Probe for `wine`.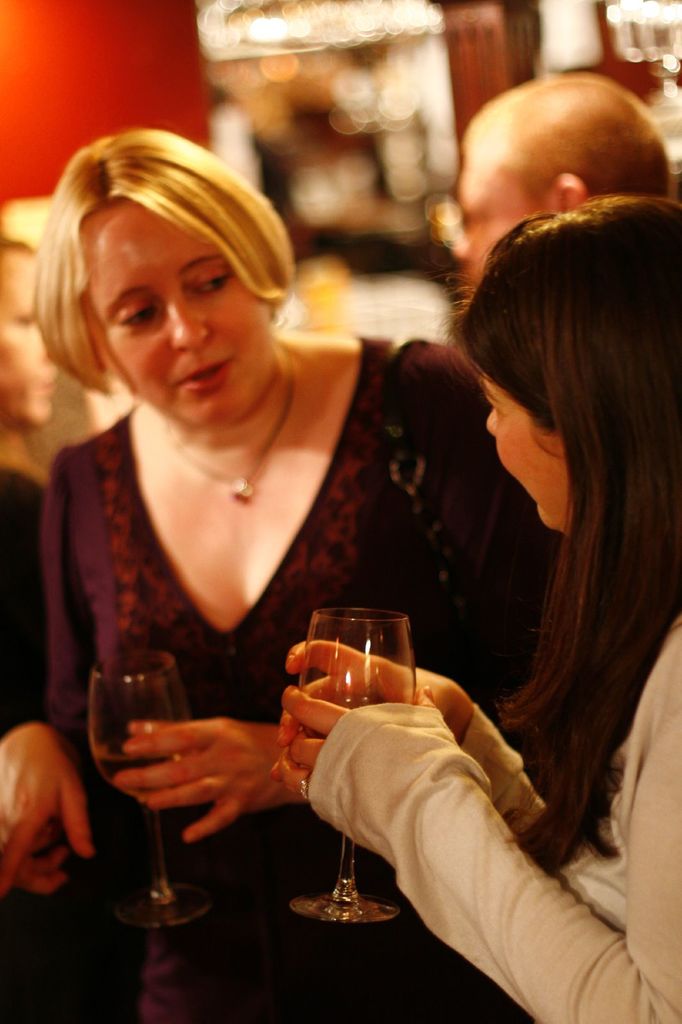
Probe result: {"x1": 88, "y1": 743, "x2": 191, "y2": 774}.
